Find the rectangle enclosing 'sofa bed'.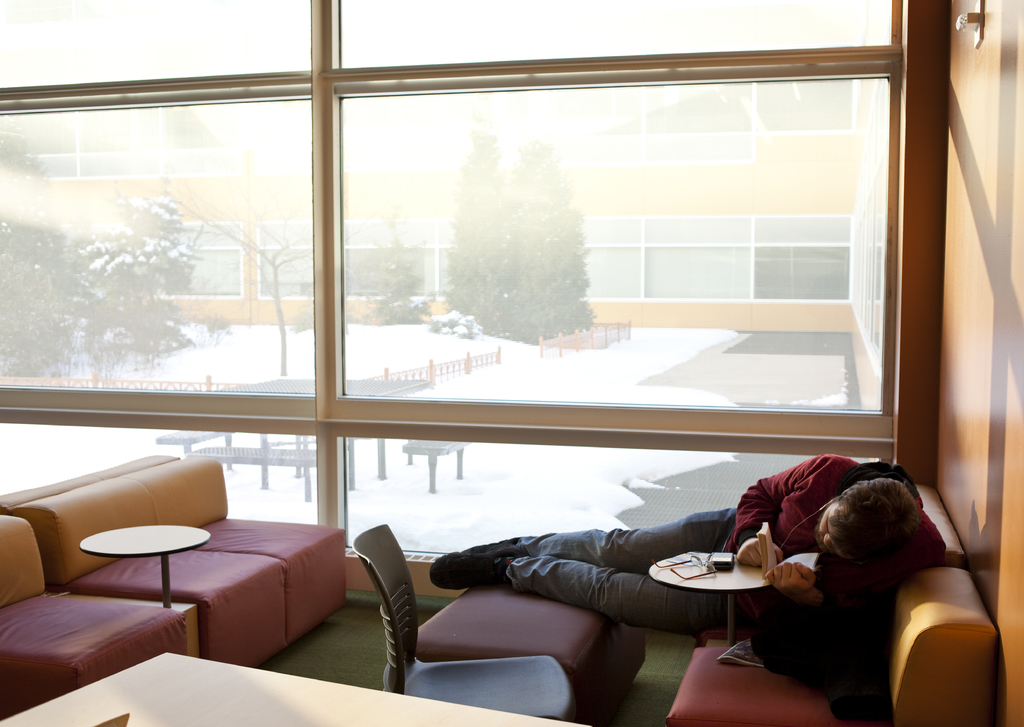
<bbox>0, 452, 346, 717</bbox>.
